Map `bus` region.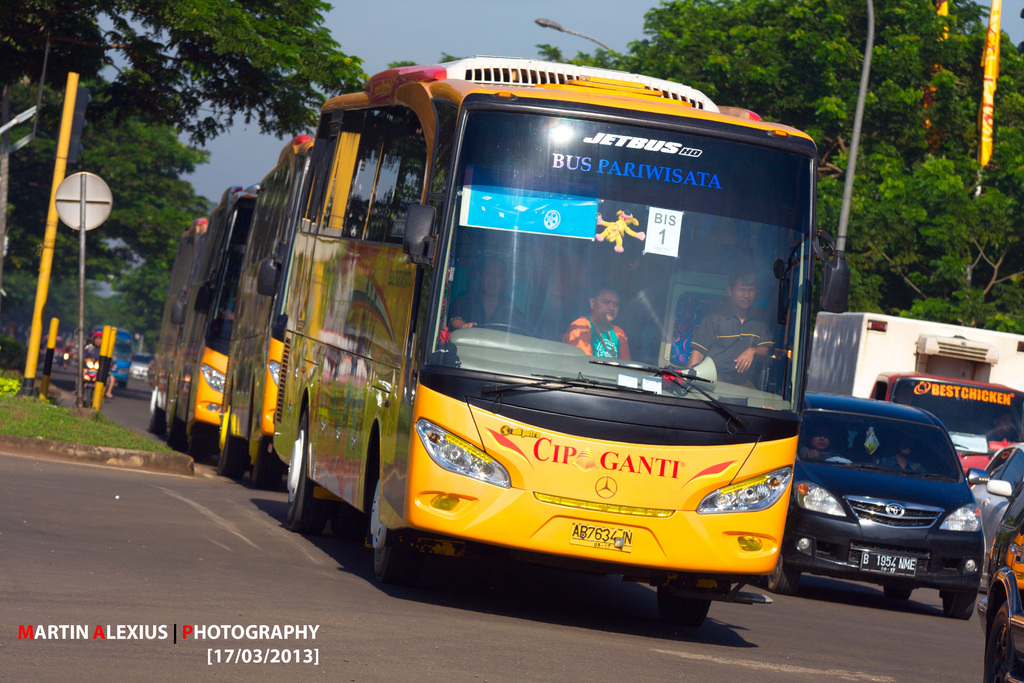
Mapped to 212,133,316,488.
